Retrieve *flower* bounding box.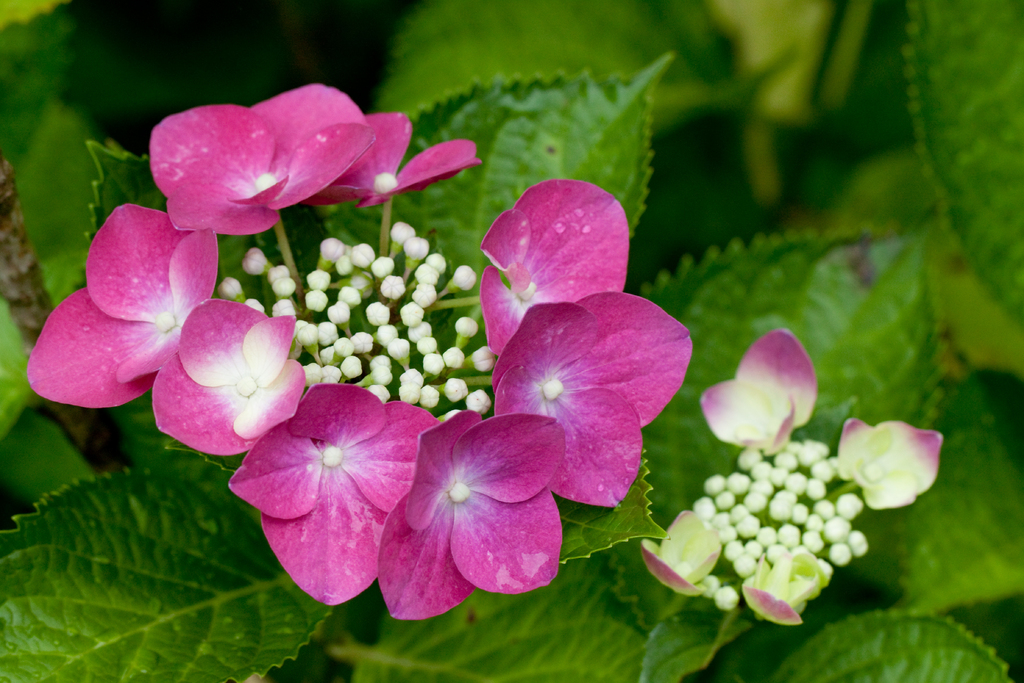
Bounding box: (224, 382, 442, 608).
